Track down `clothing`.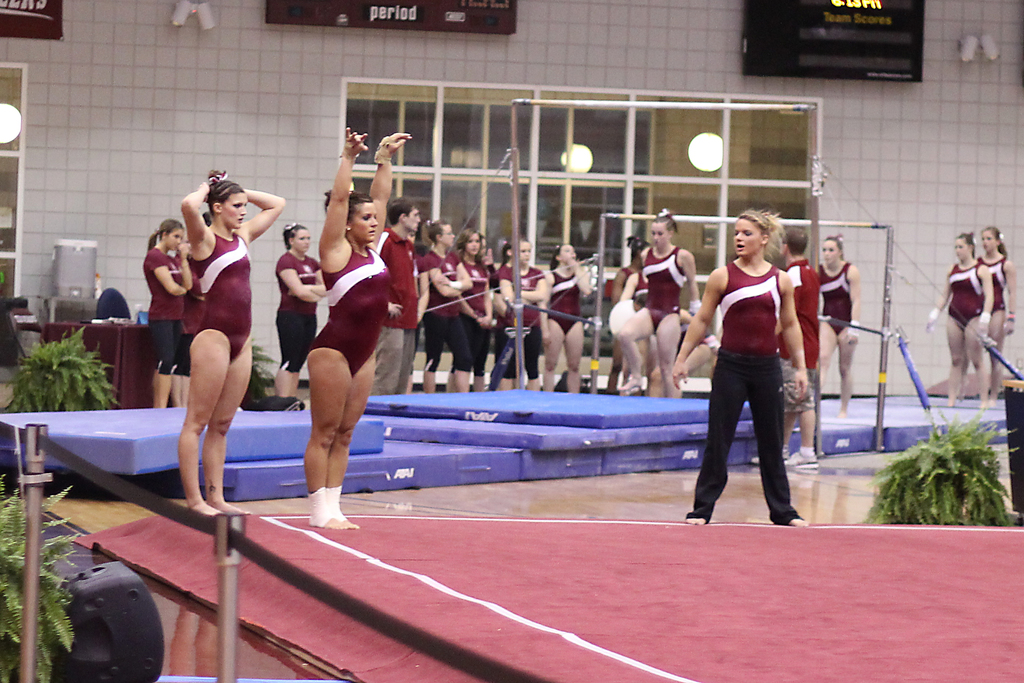
Tracked to {"x1": 702, "y1": 220, "x2": 820, "y2": 507}.
